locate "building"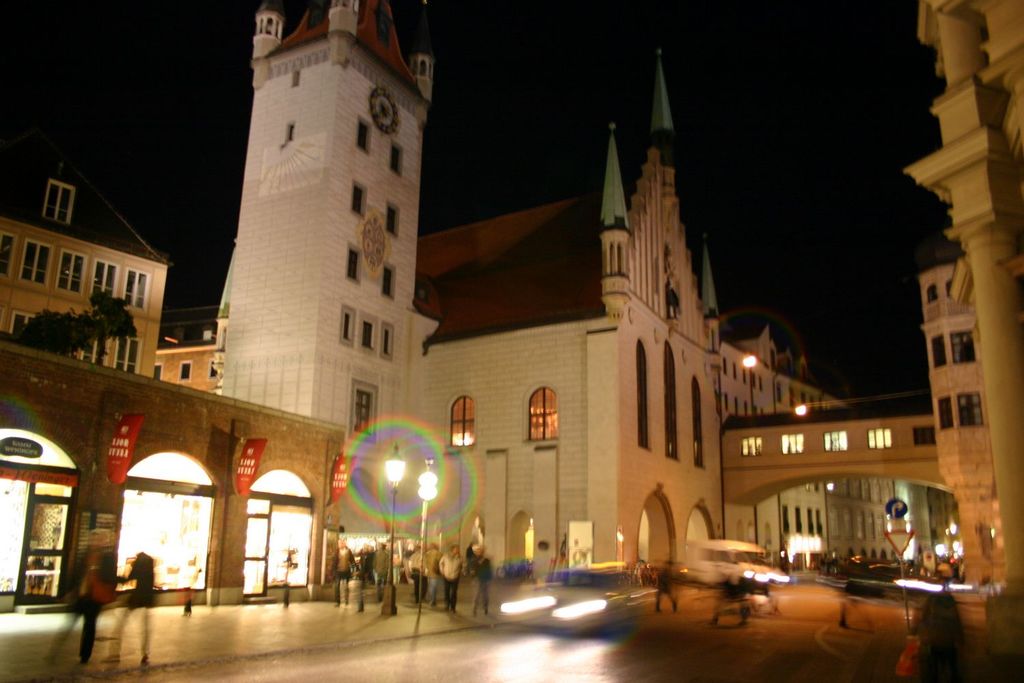
left=822, top=393, right=902, bottom=559
